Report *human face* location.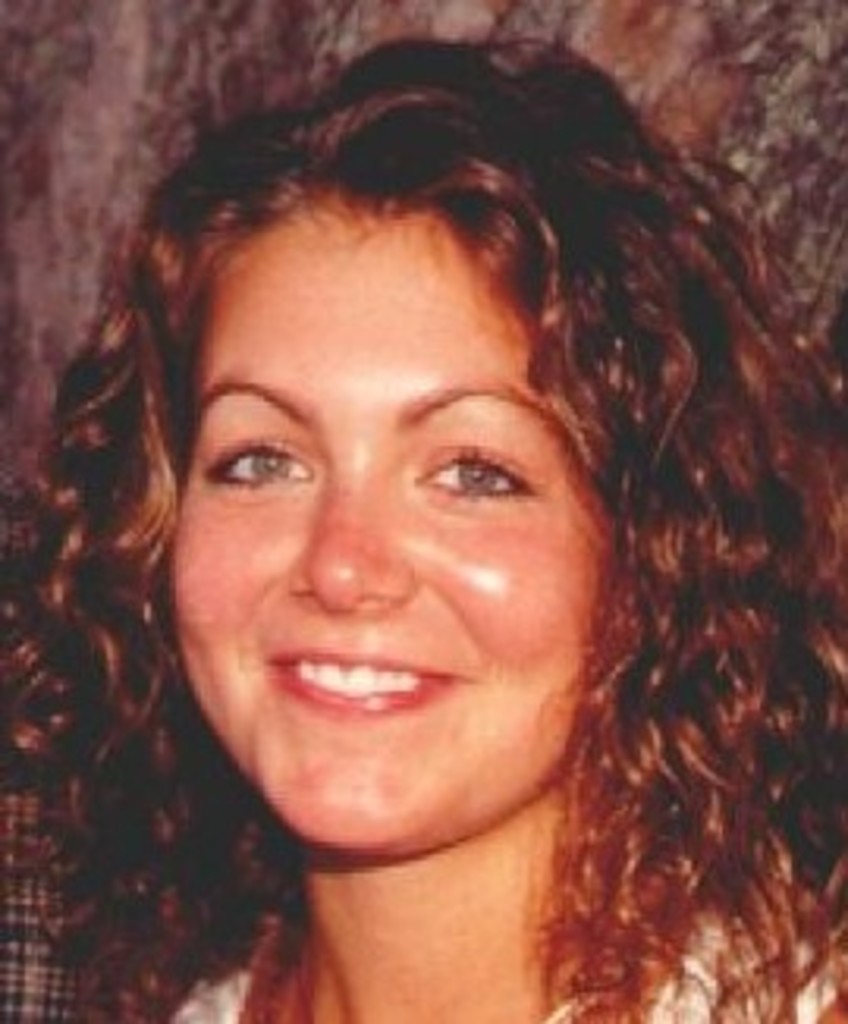
Report: <box>163,207,606,848</box>.
